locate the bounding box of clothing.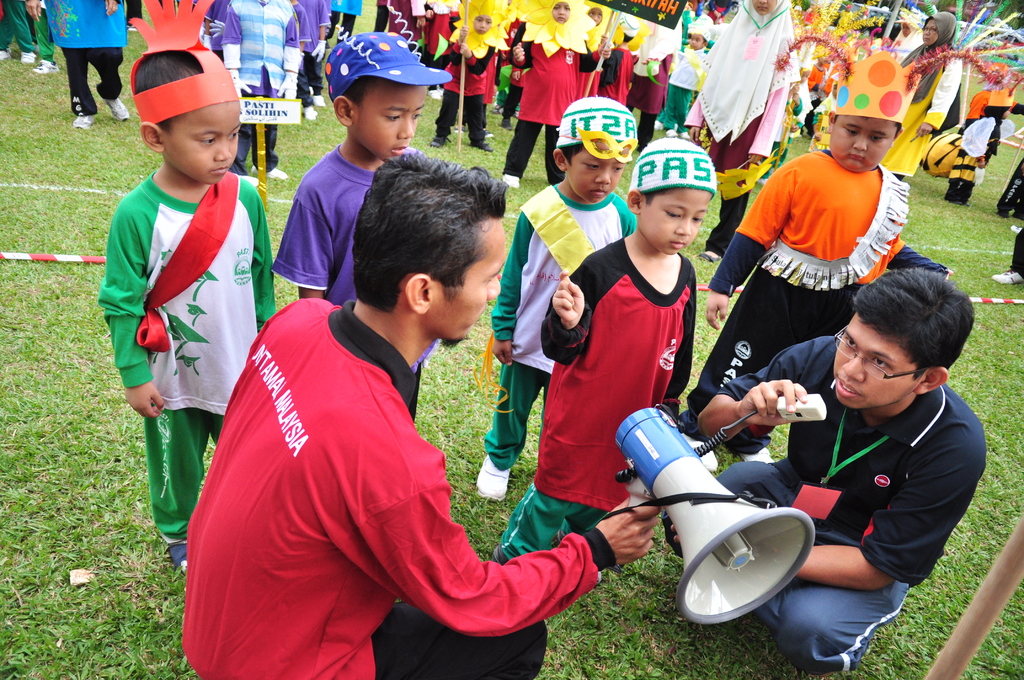
Bounding box: select_region(682, 149, 944, 458).
